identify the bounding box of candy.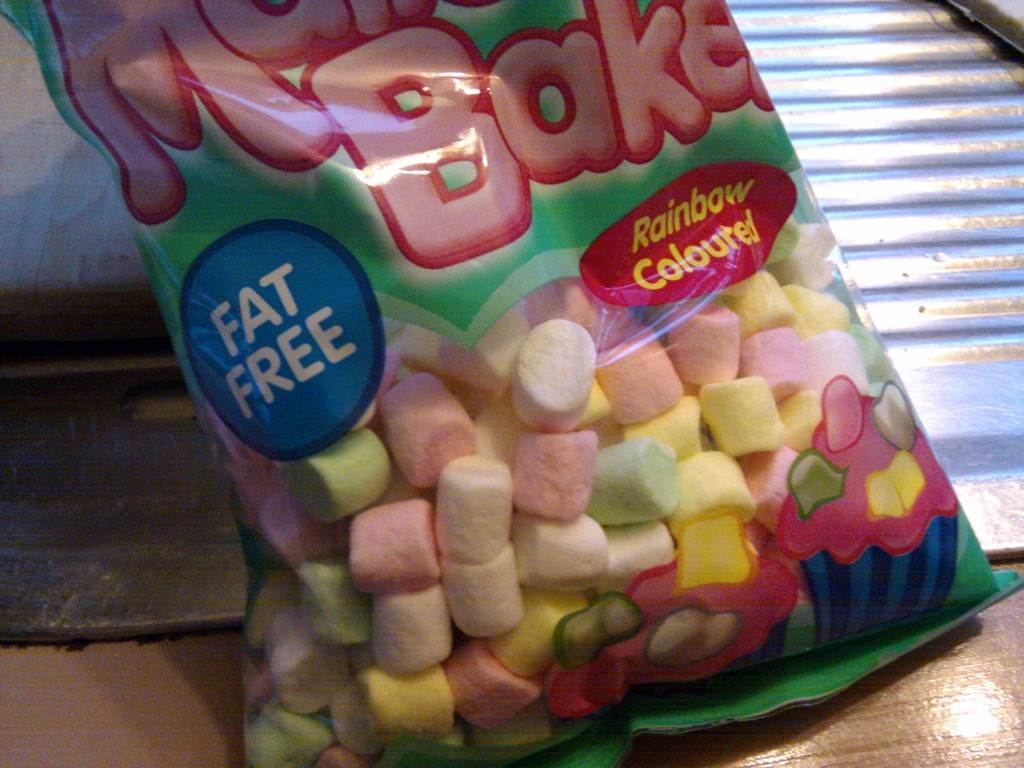
{"left": 173, "top": 92, "right": 1005, "bottom": 739}.
